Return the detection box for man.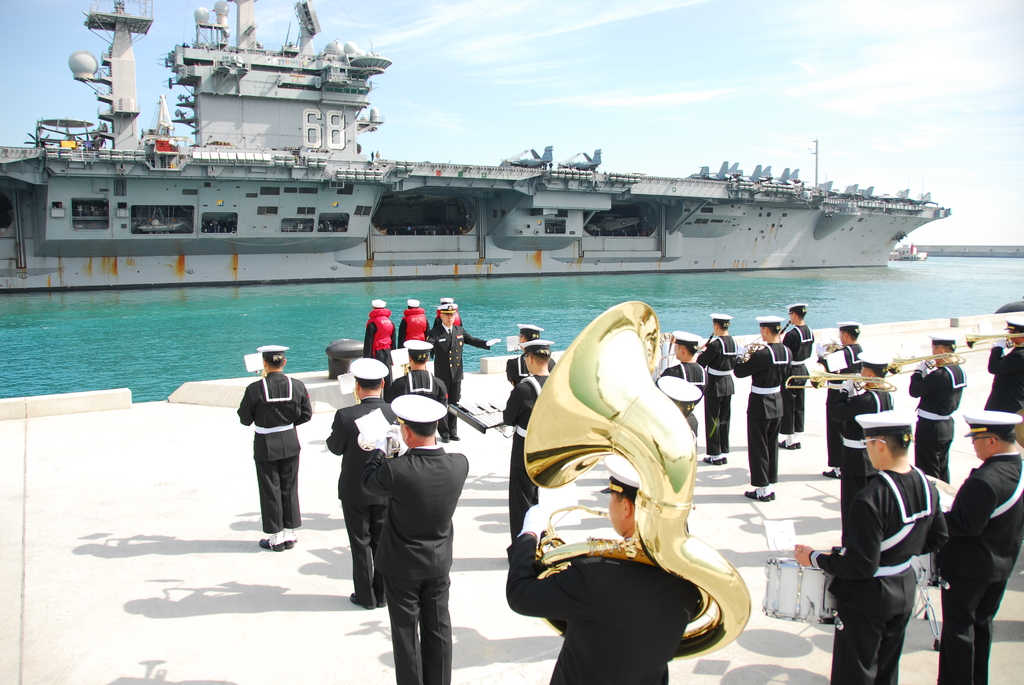
pyautogui.locateOnScreen(436, 299, 462, 329).
